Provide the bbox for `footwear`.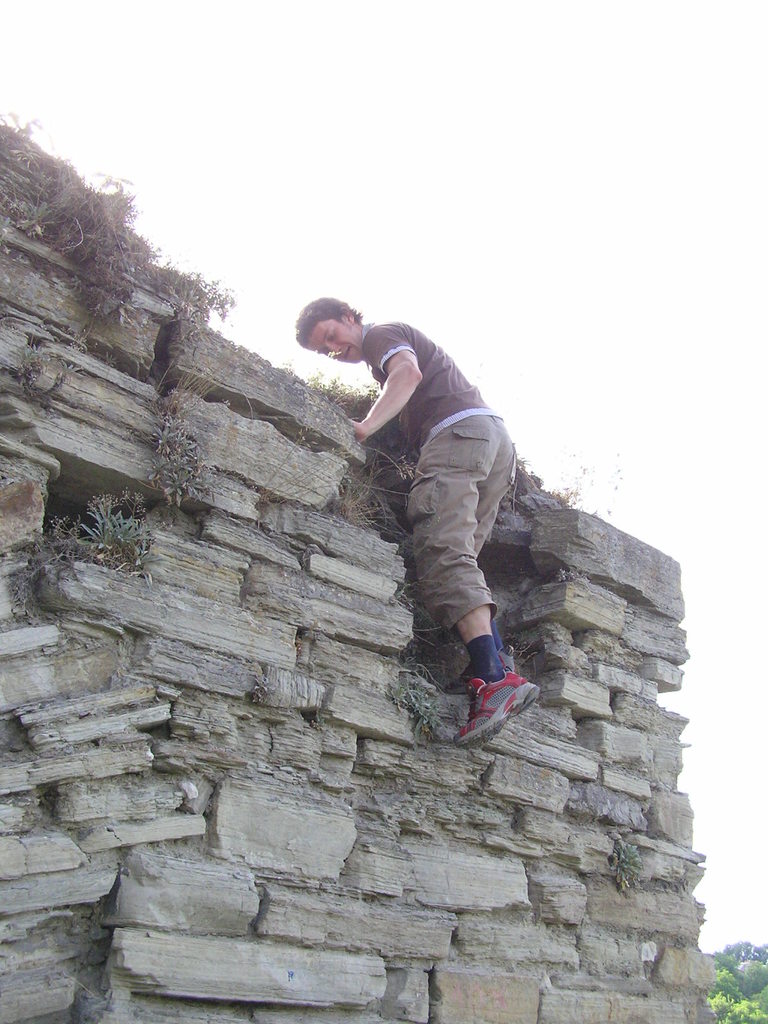
(x1=451, y1=655, x2=538, y2=742).
